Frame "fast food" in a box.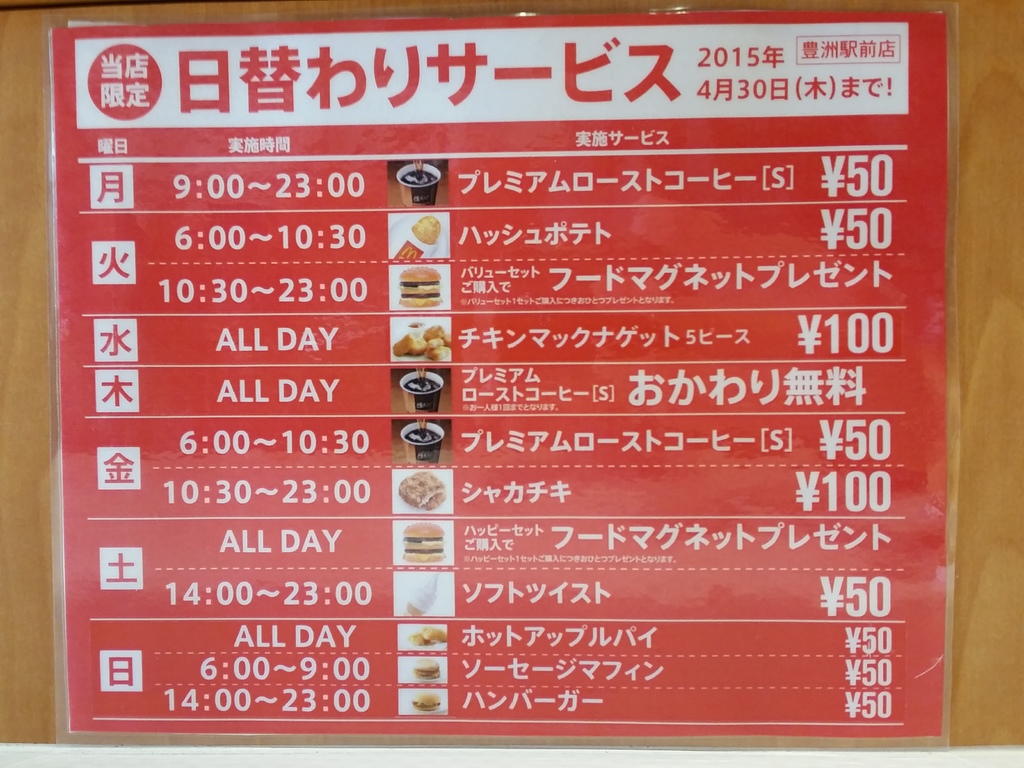
(397,419,440,472).
